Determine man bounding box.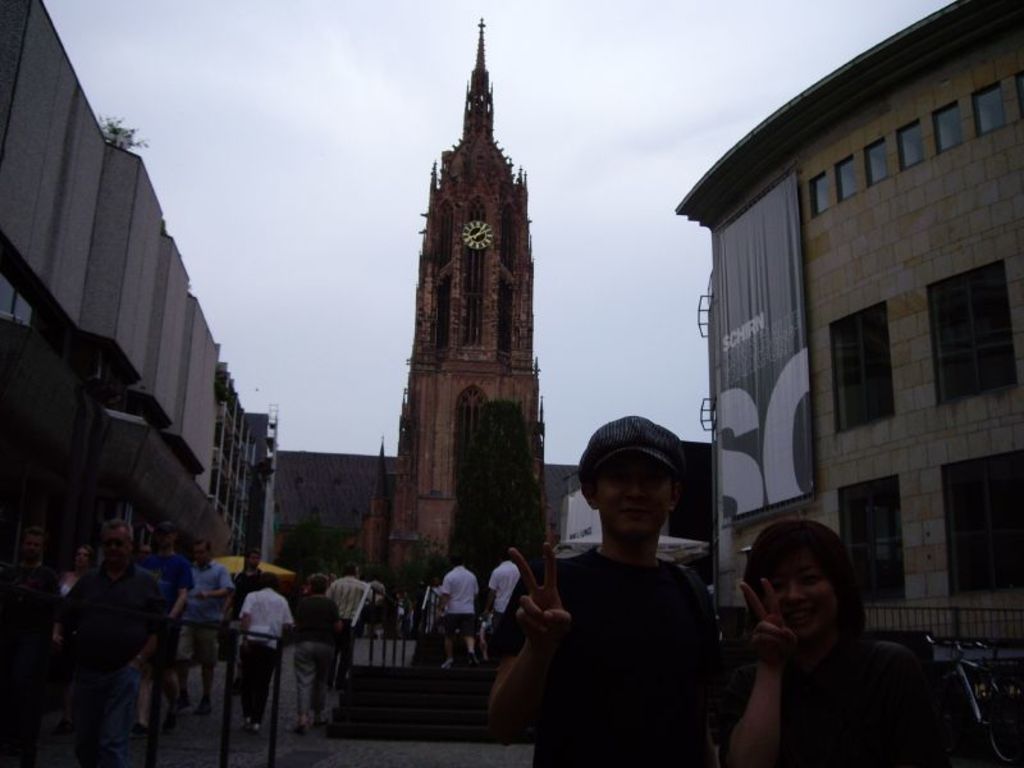
Determined: box(178, 535, 239, 718).
